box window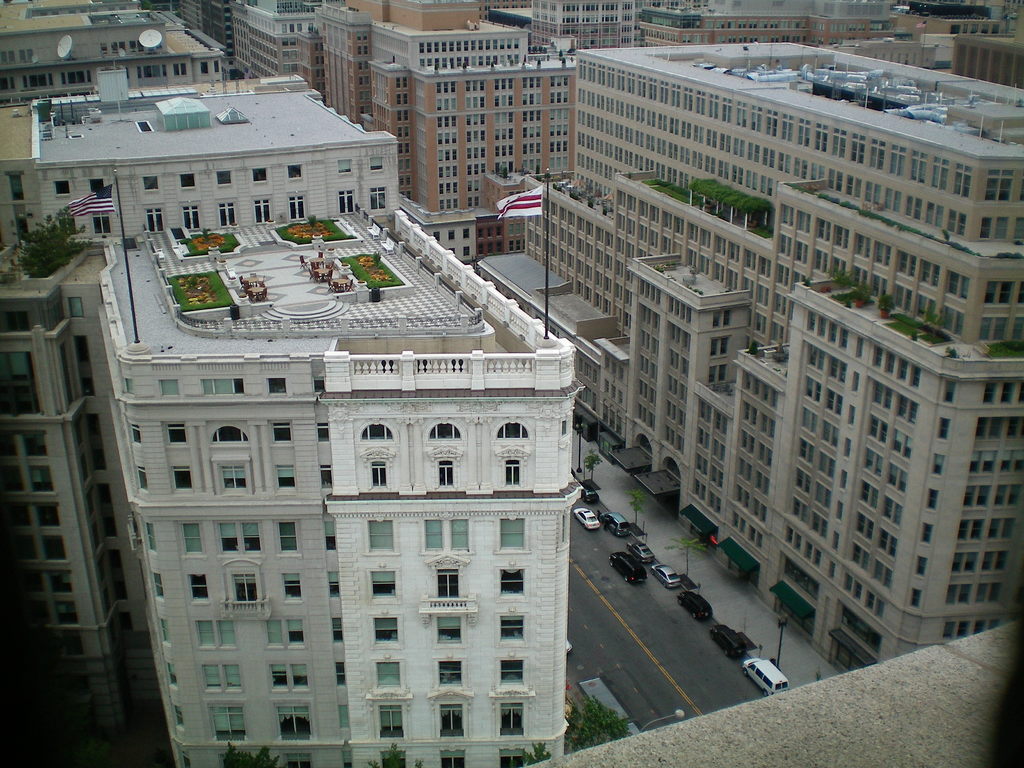
BBox(266, 378, 286, 394)
